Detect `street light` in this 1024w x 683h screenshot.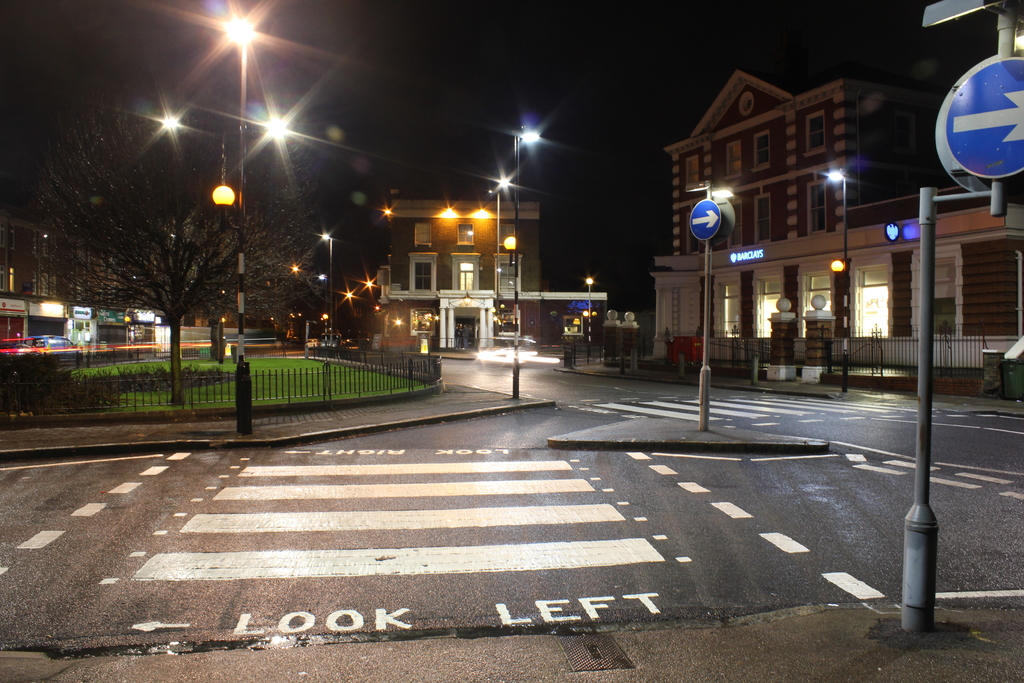
Detection: <bbox>221, 12, 258, 432</bbox>.
